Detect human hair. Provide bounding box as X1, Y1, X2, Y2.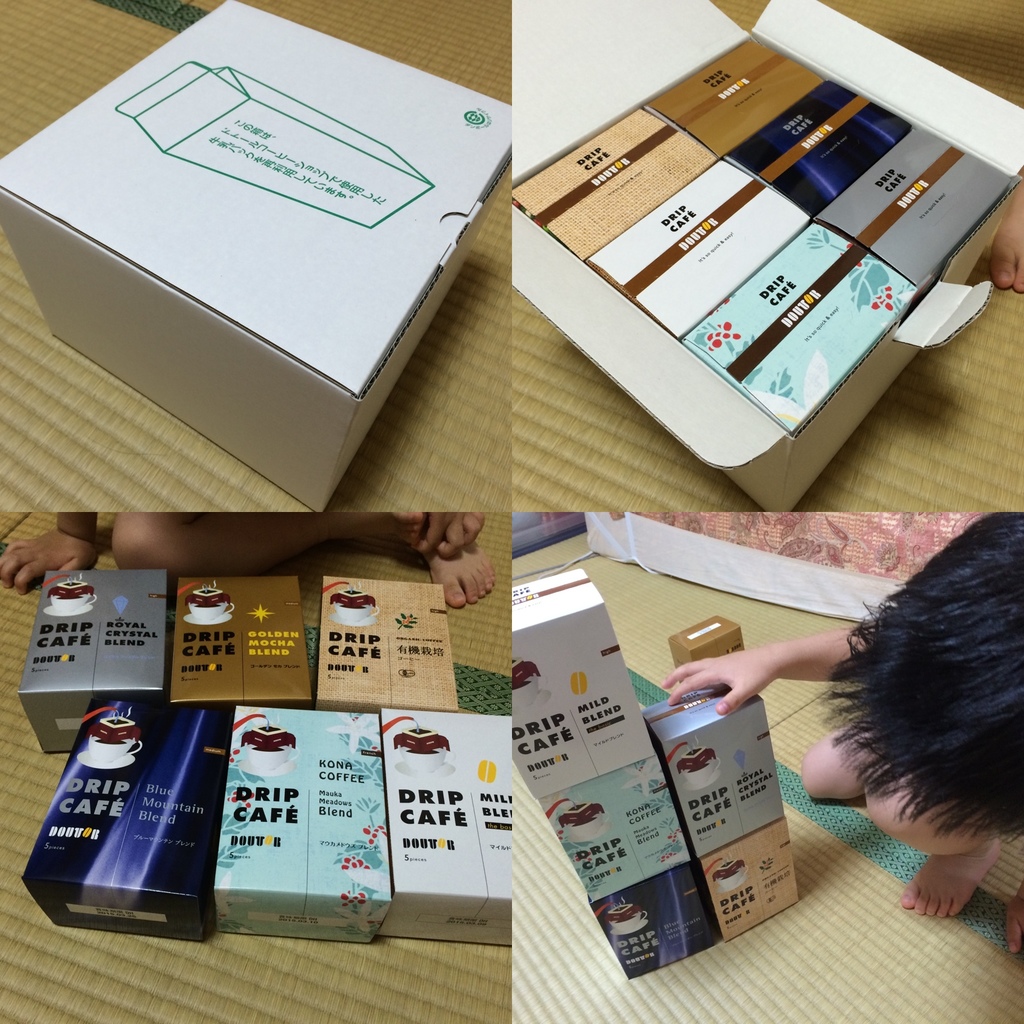
804, 563, 1003, 904.
